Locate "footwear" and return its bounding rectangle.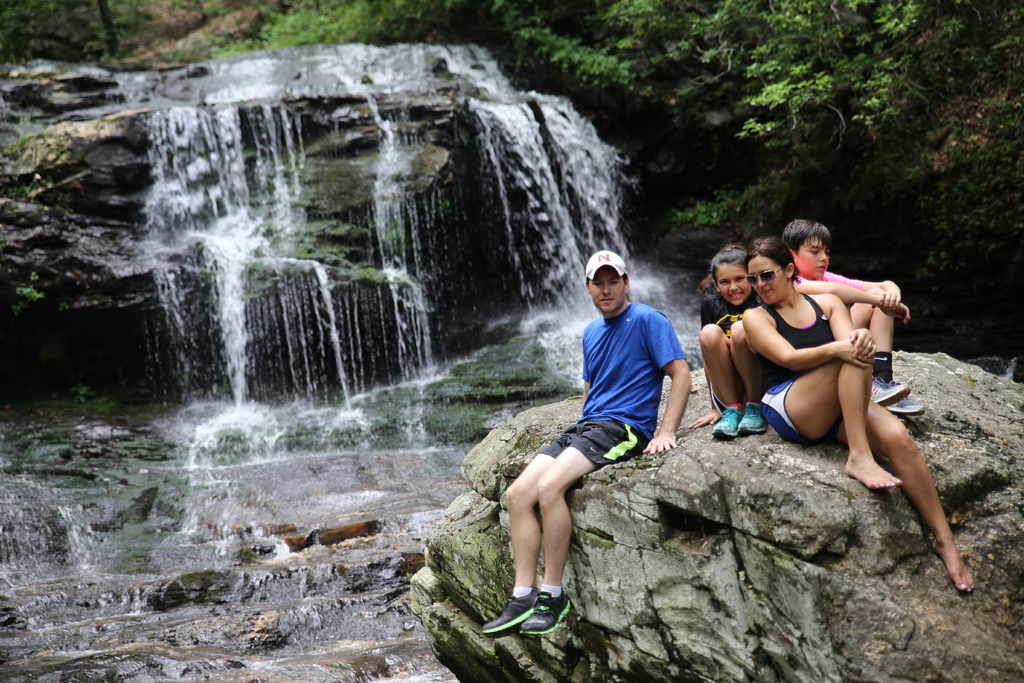
bbox=(894, 391, 923, 419).
